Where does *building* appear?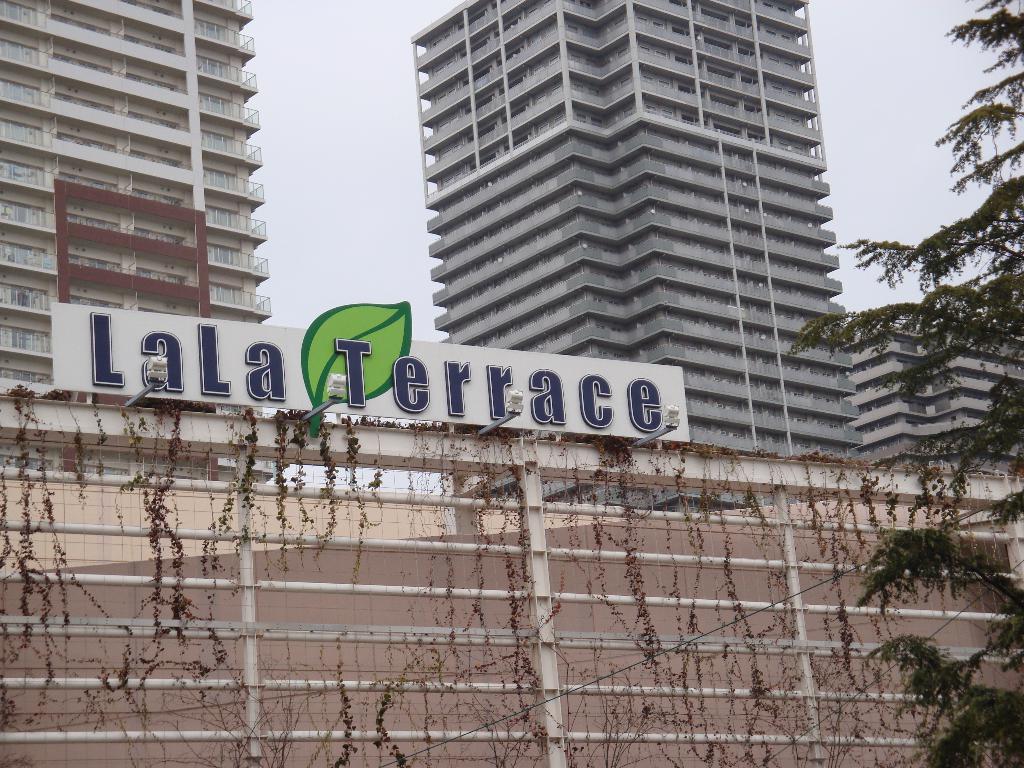
Appears at 4,1,275,479.
